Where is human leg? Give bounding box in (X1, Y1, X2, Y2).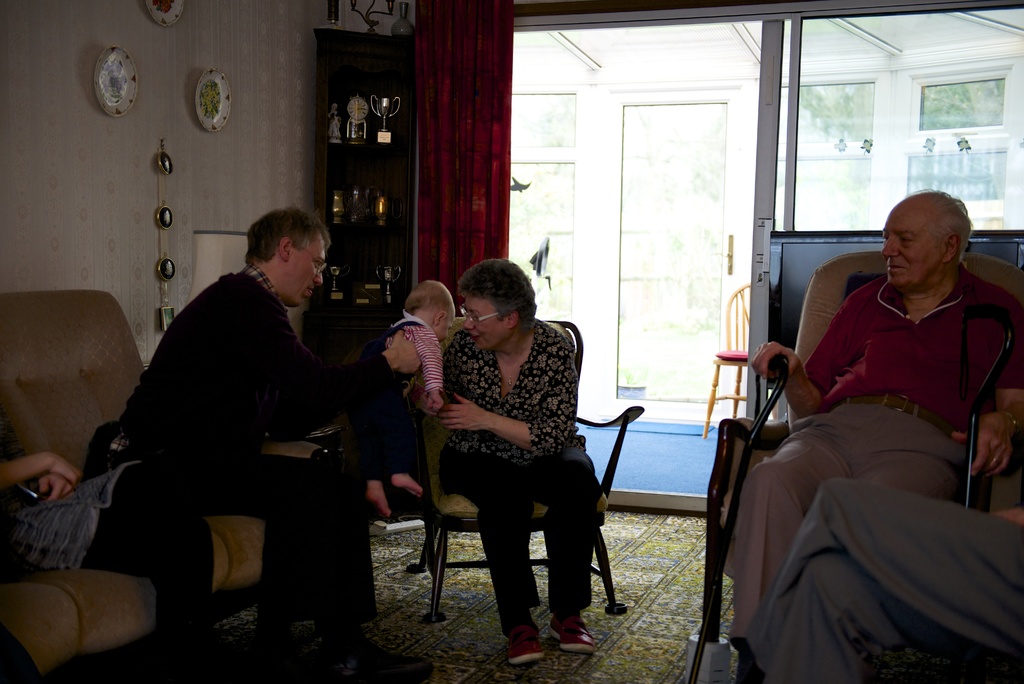
(543, 447, 602, 655).
